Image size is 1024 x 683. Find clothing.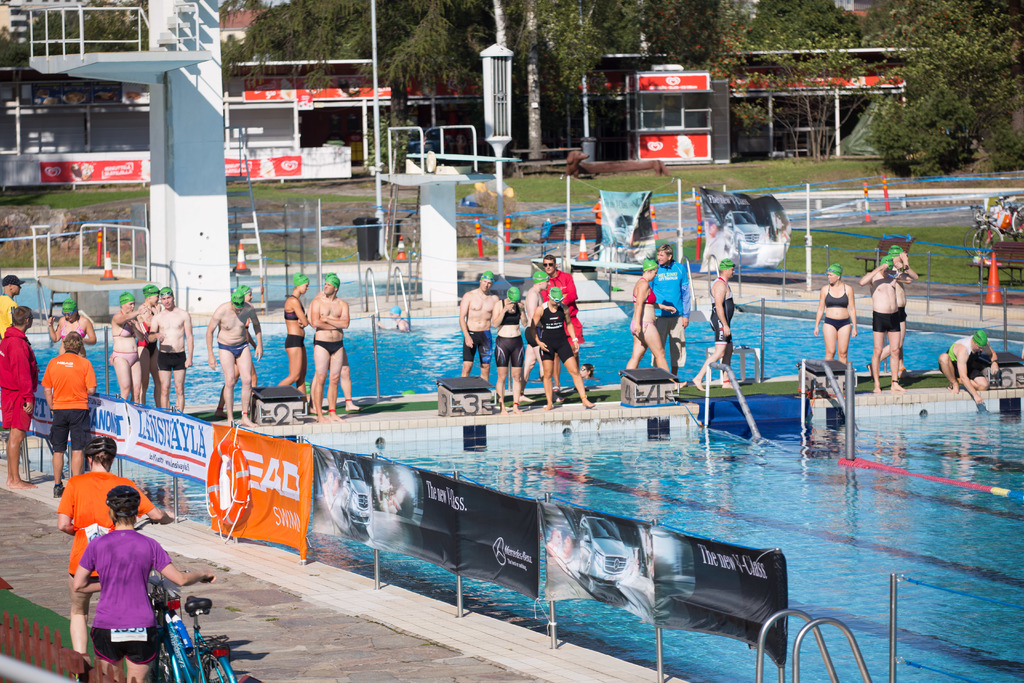
[824, 283, 850, 309].
